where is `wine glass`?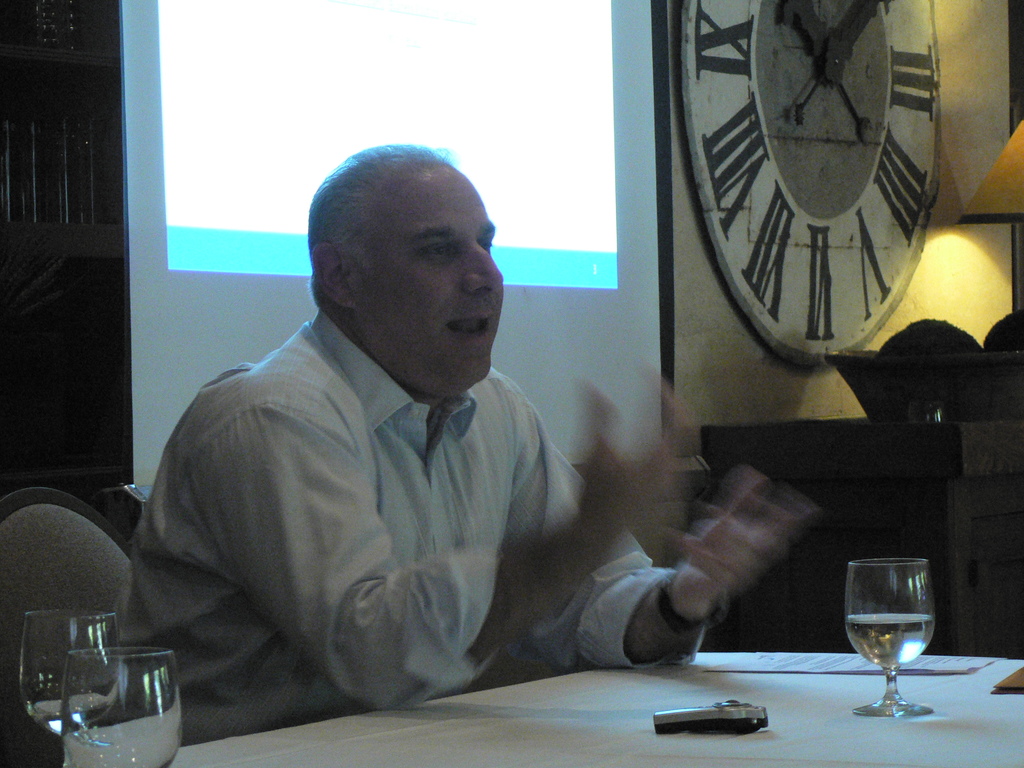
x1=842, y1=554, x2=932, y2=717.
